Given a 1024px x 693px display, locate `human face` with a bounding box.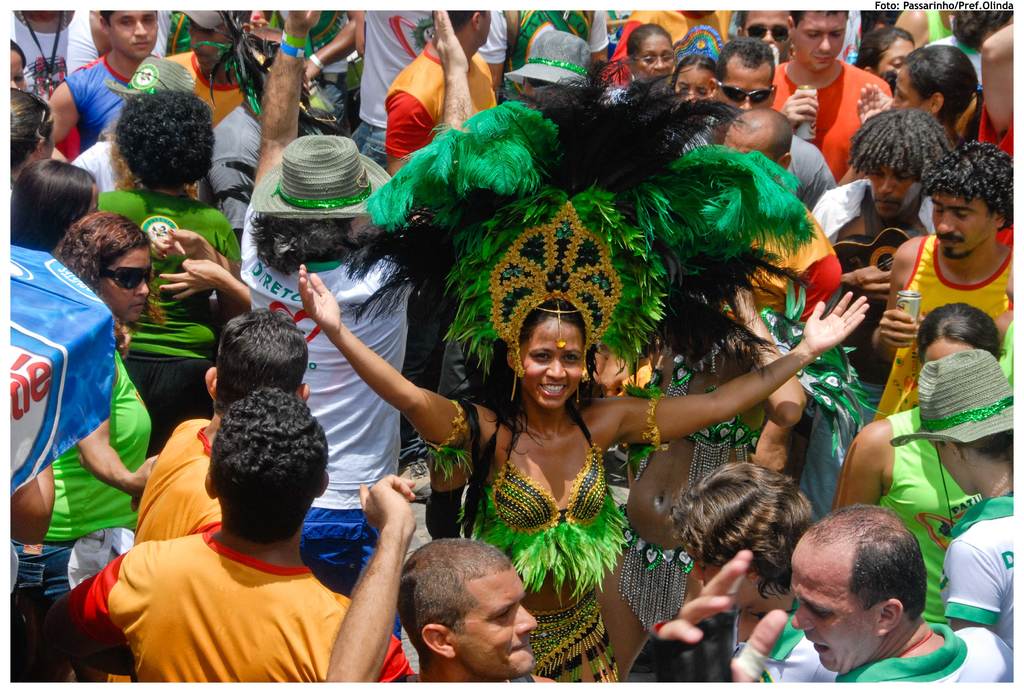
Located: box=[456, 566, 538, 675].
